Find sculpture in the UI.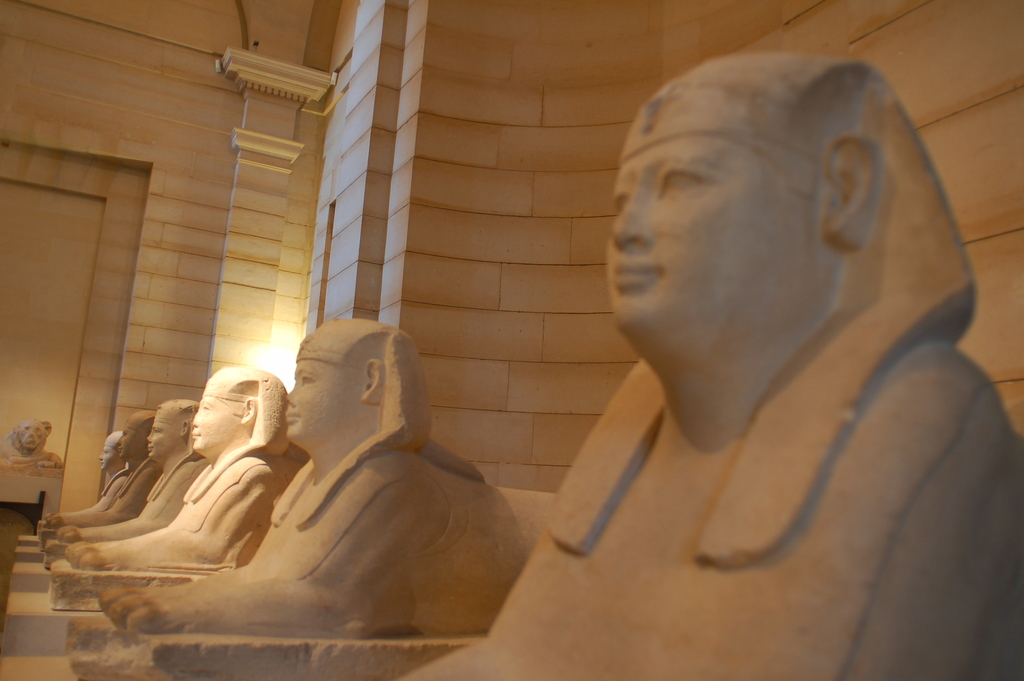
UI element at {"x1": 40, "y1": 405, "x2": 154, "y2": 537}.
